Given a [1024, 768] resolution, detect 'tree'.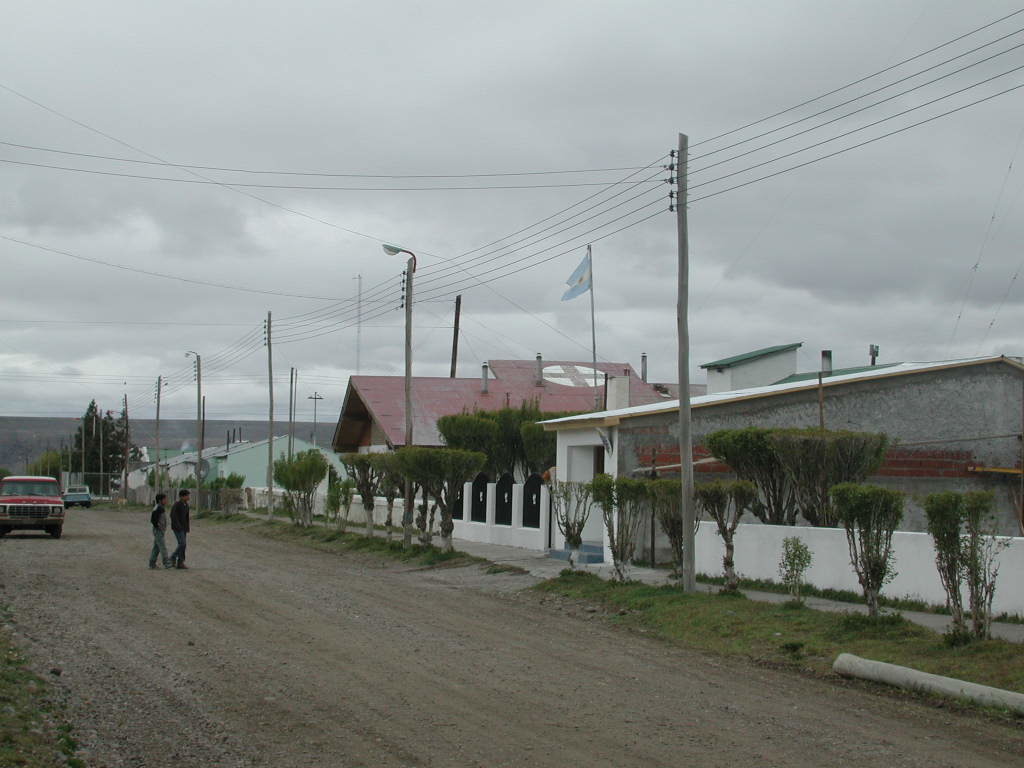
bbox(367, 449, 415, 540).
